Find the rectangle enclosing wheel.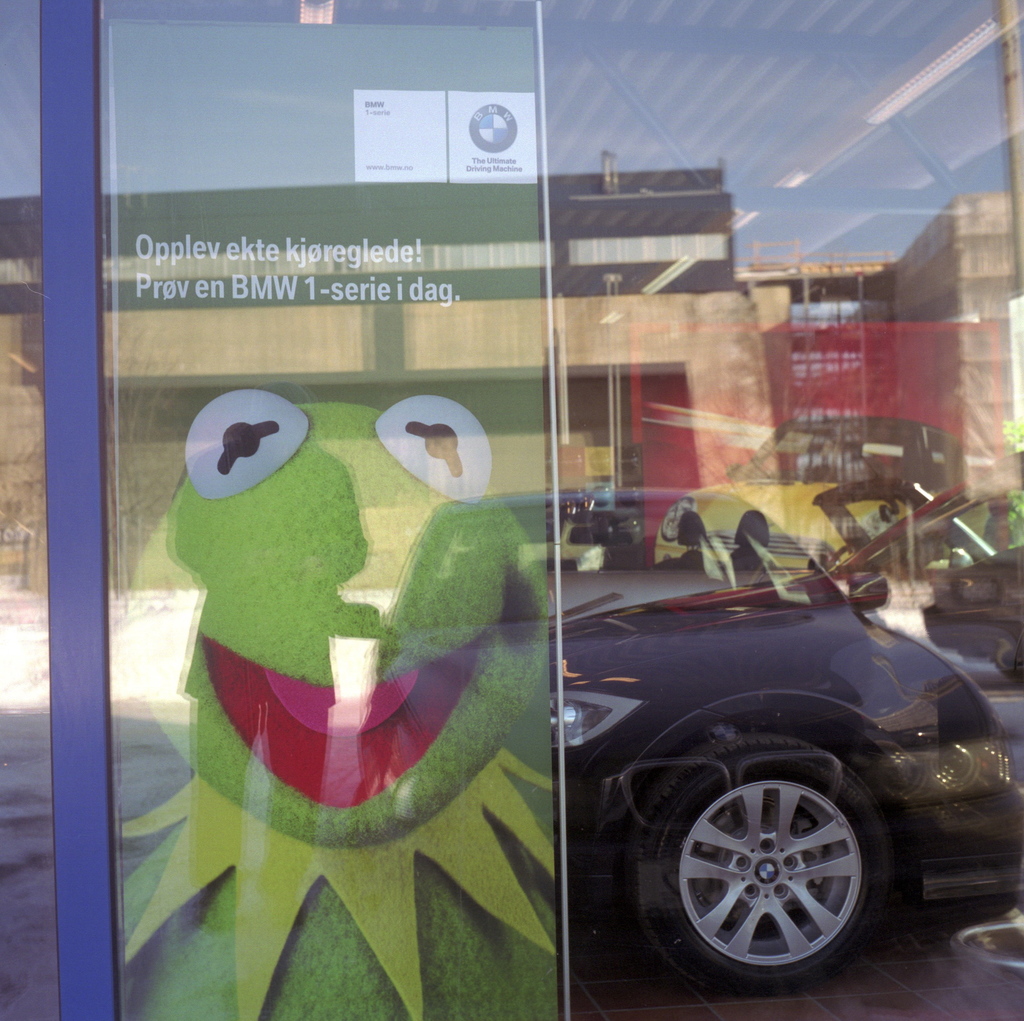
(left=653, top=766, right=909, bottom=983).
